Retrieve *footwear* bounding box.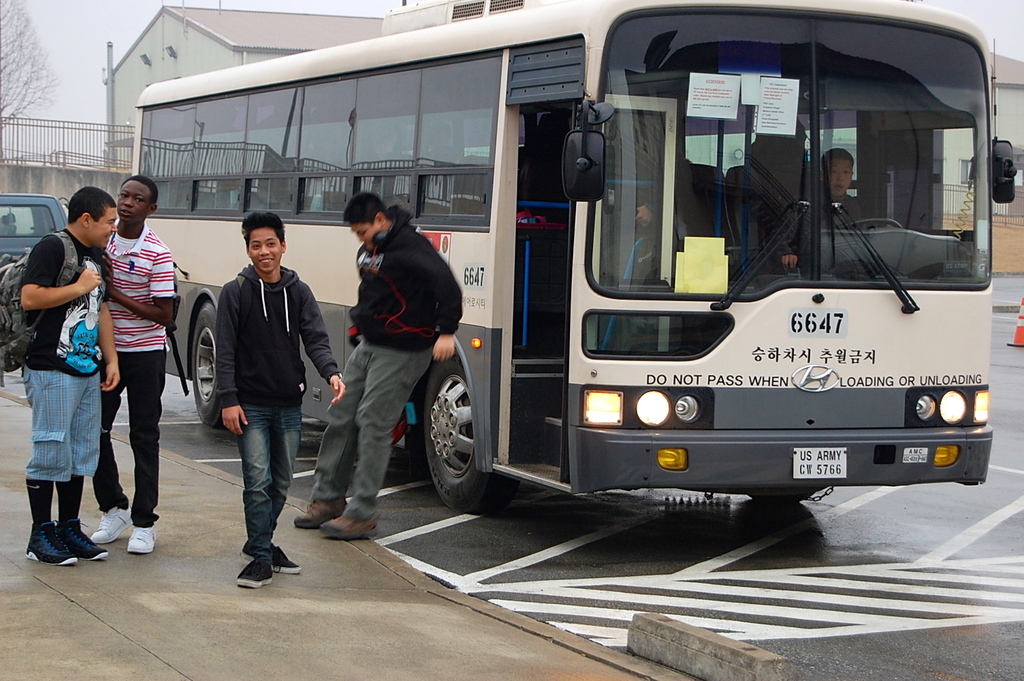
Bounding box: 240 554 272 588.
